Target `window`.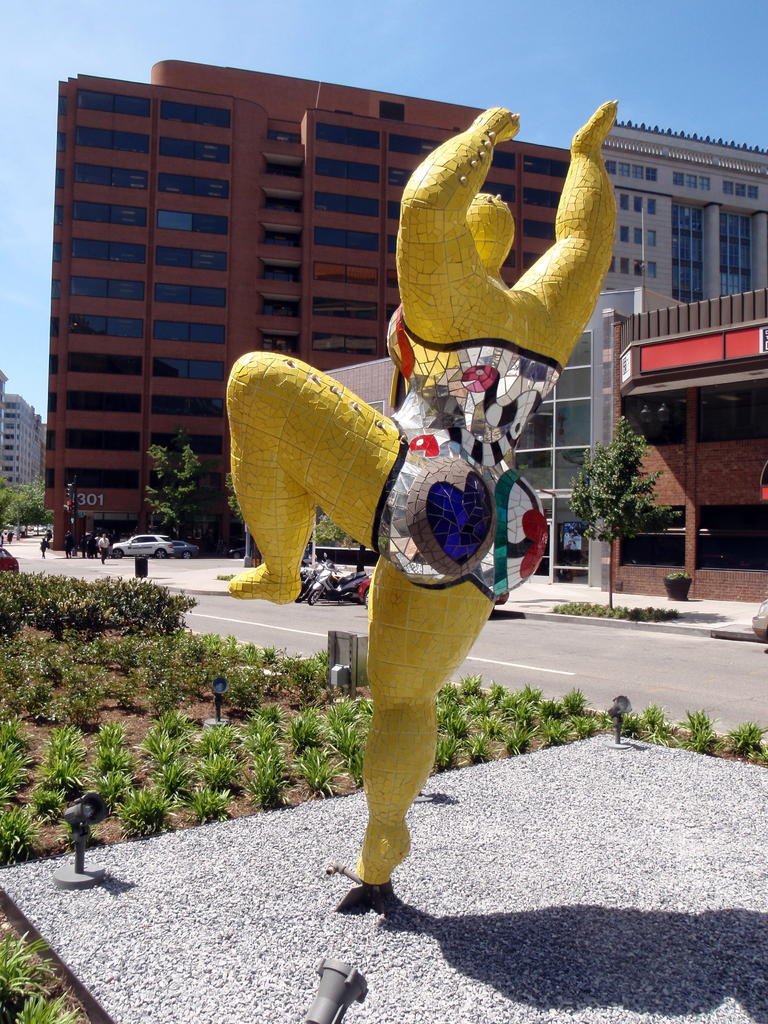
Target region: [154, 395, 228, 418].
